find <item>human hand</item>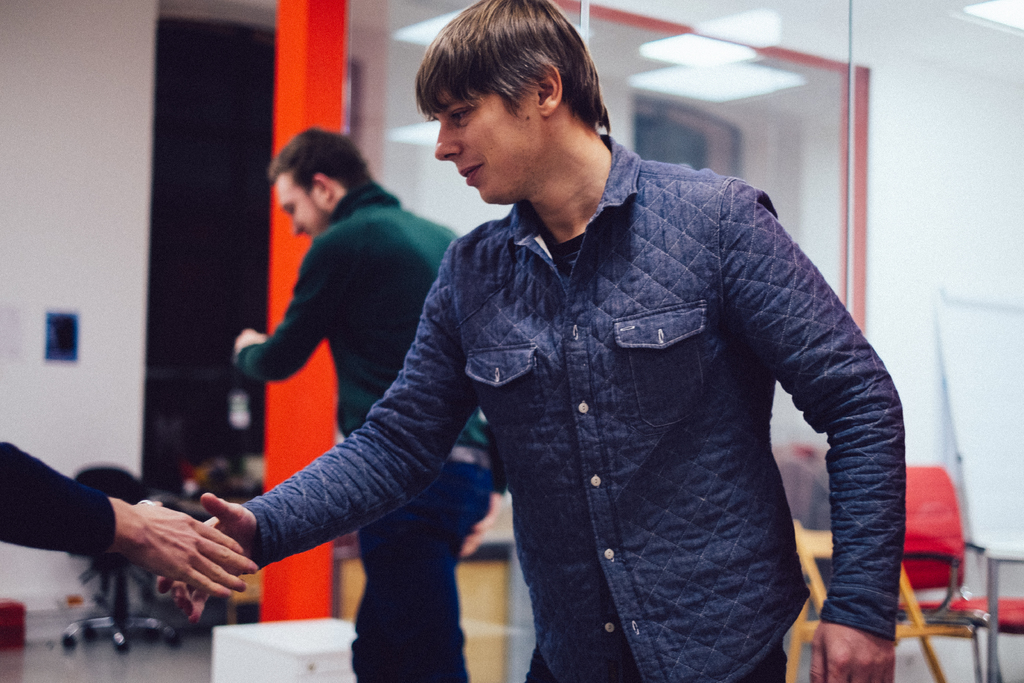
[234,328,268,352]
